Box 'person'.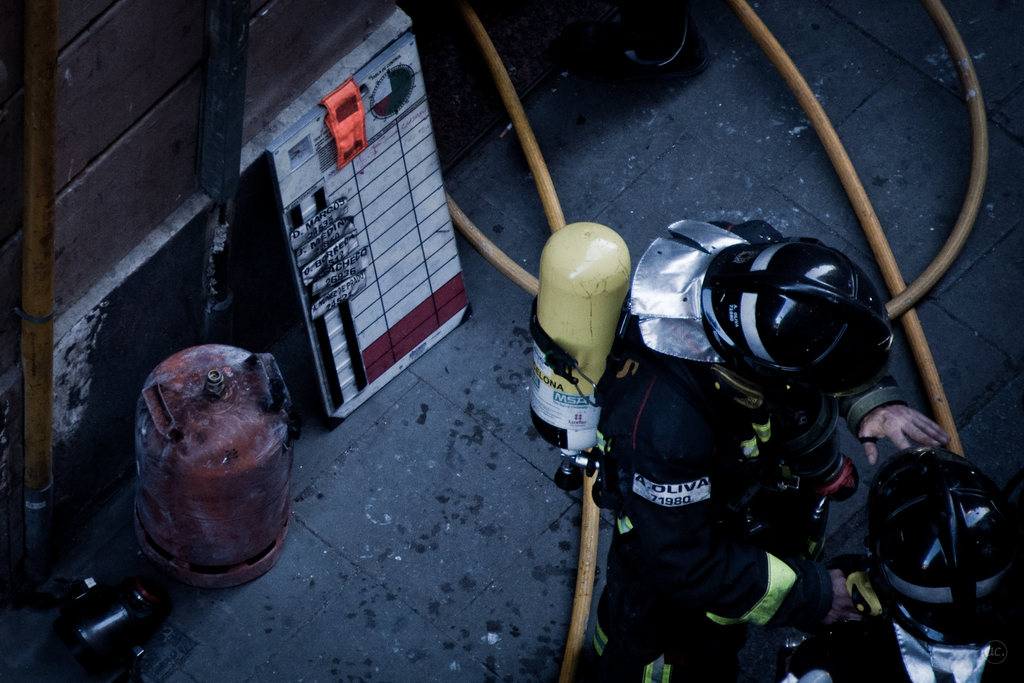
x1=594, y1=184, x2=879, y2=630.
